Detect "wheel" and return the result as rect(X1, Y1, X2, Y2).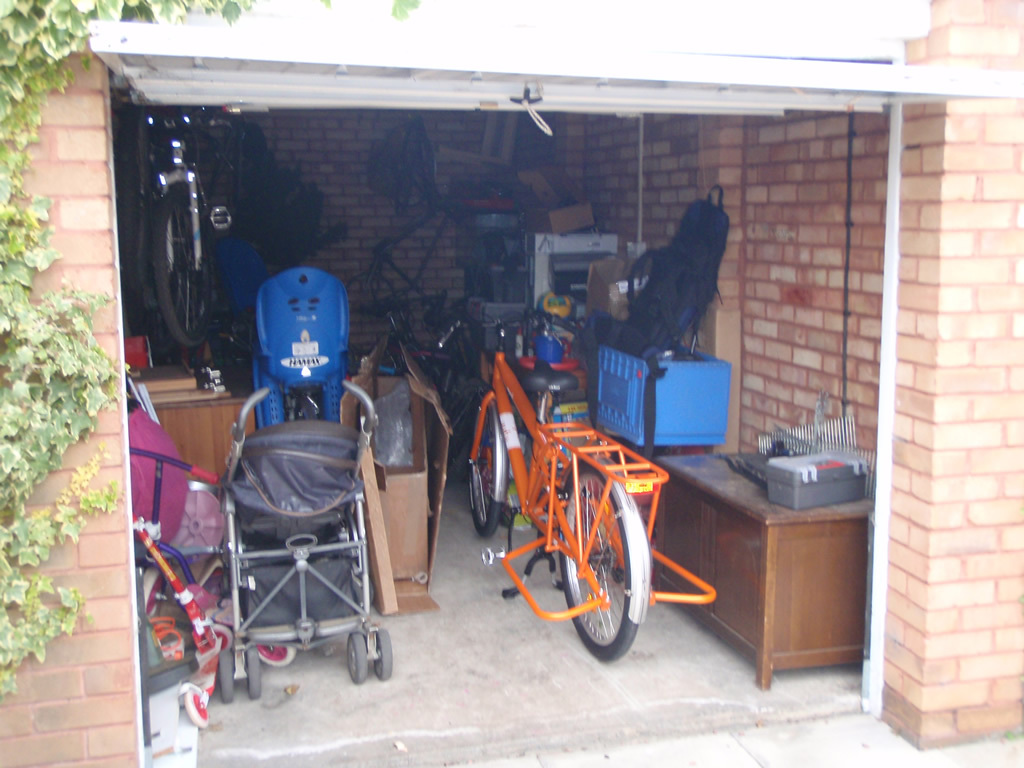
rect(468, 414, 496, 537).
